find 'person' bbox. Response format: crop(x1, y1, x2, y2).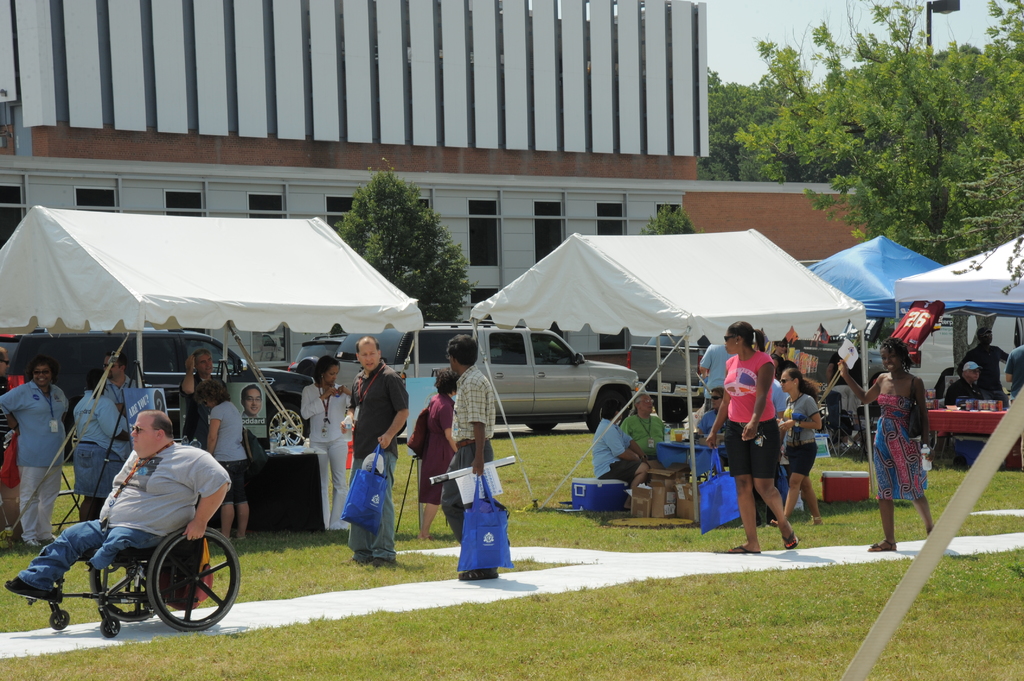
crop(594, 398, 652, 495).
